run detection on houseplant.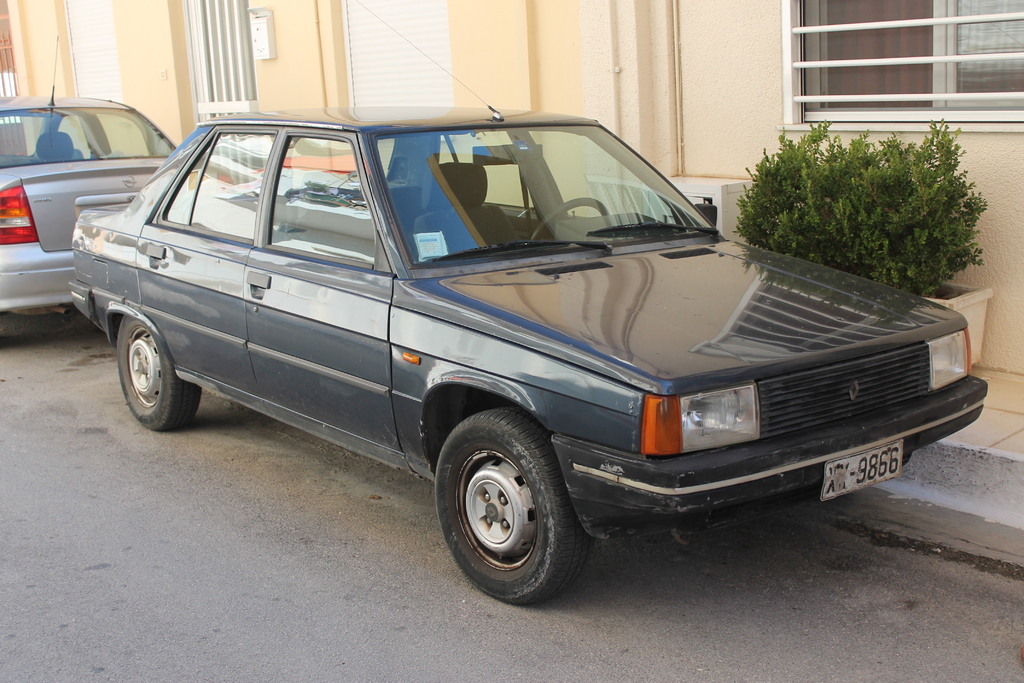
Result: 725:119:1009:304.
